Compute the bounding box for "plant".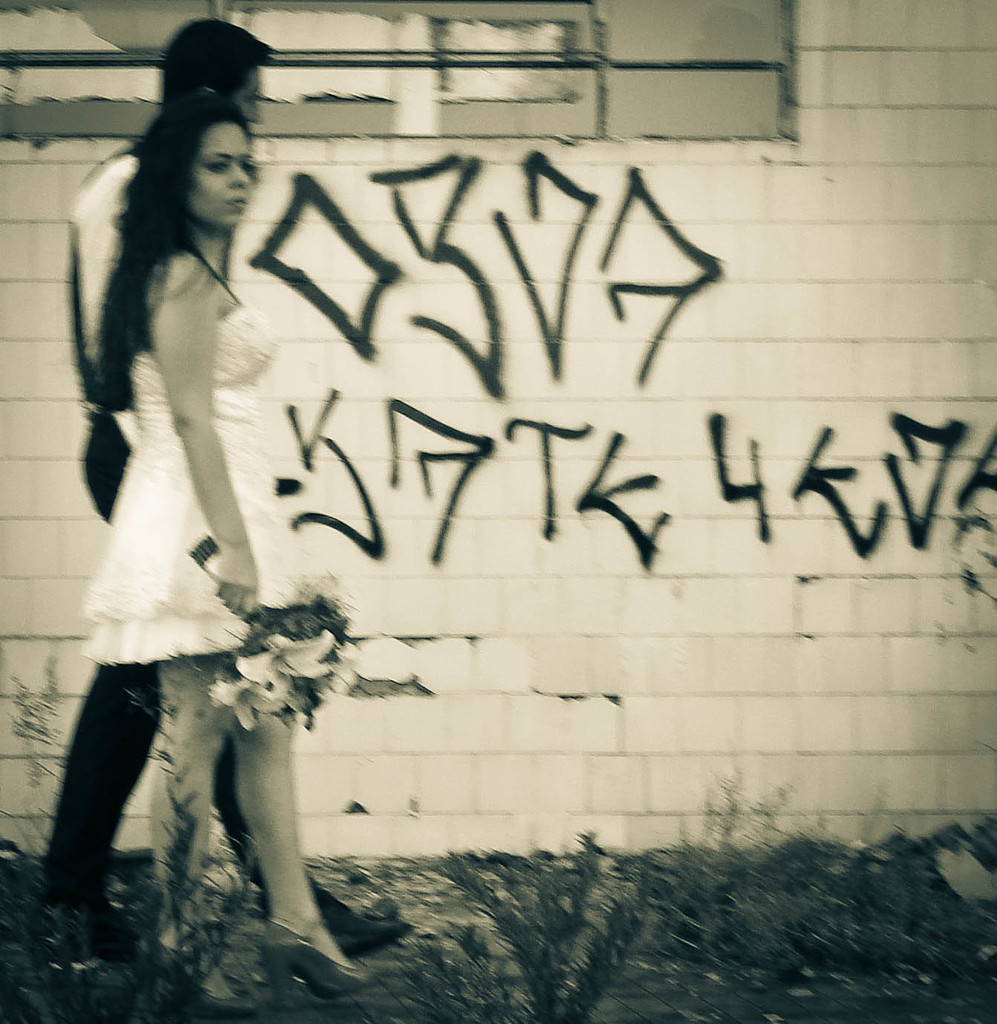
0 746 996 1023.
